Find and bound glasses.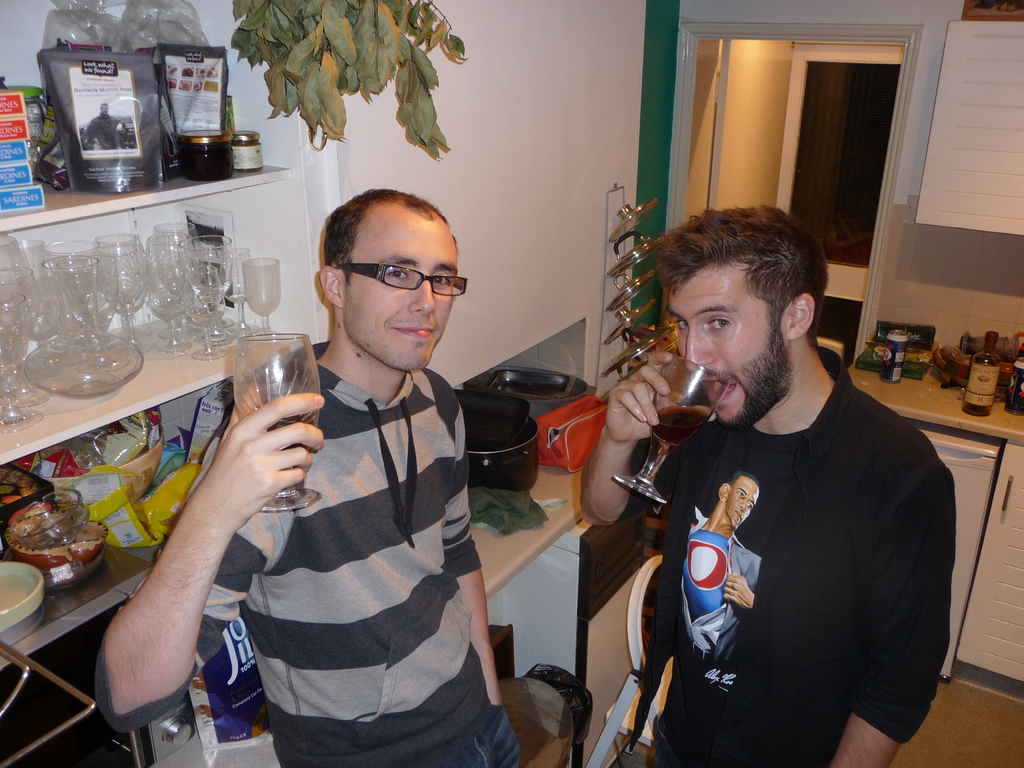
Bound: left=321, top=253, right=466, bottom=307.
